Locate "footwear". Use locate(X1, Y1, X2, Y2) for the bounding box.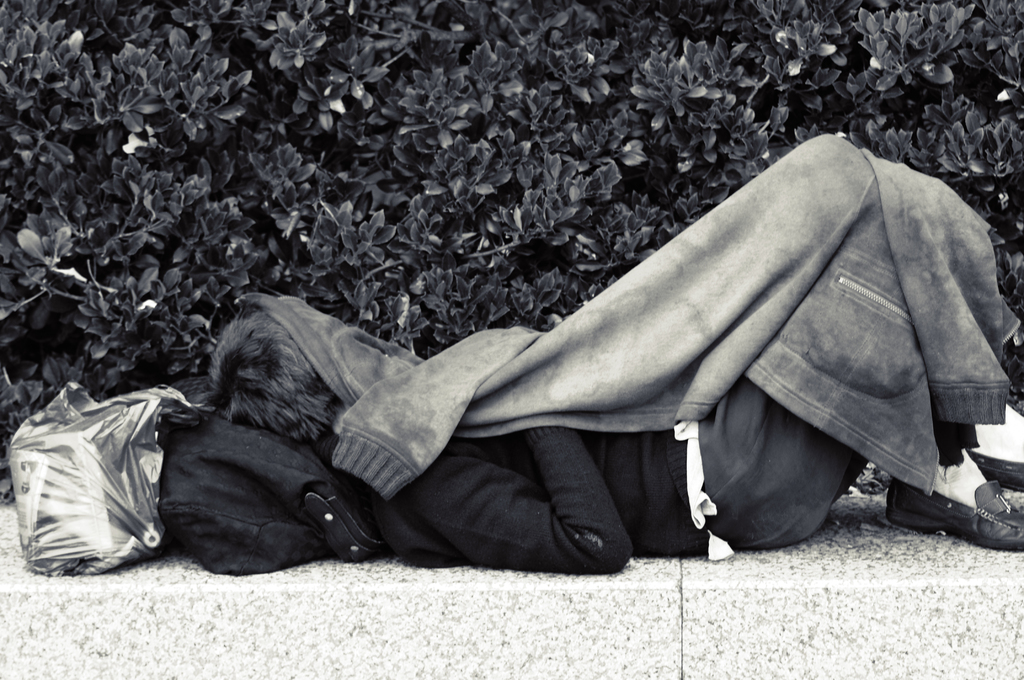
locate(970, 442, 1023, 488).
